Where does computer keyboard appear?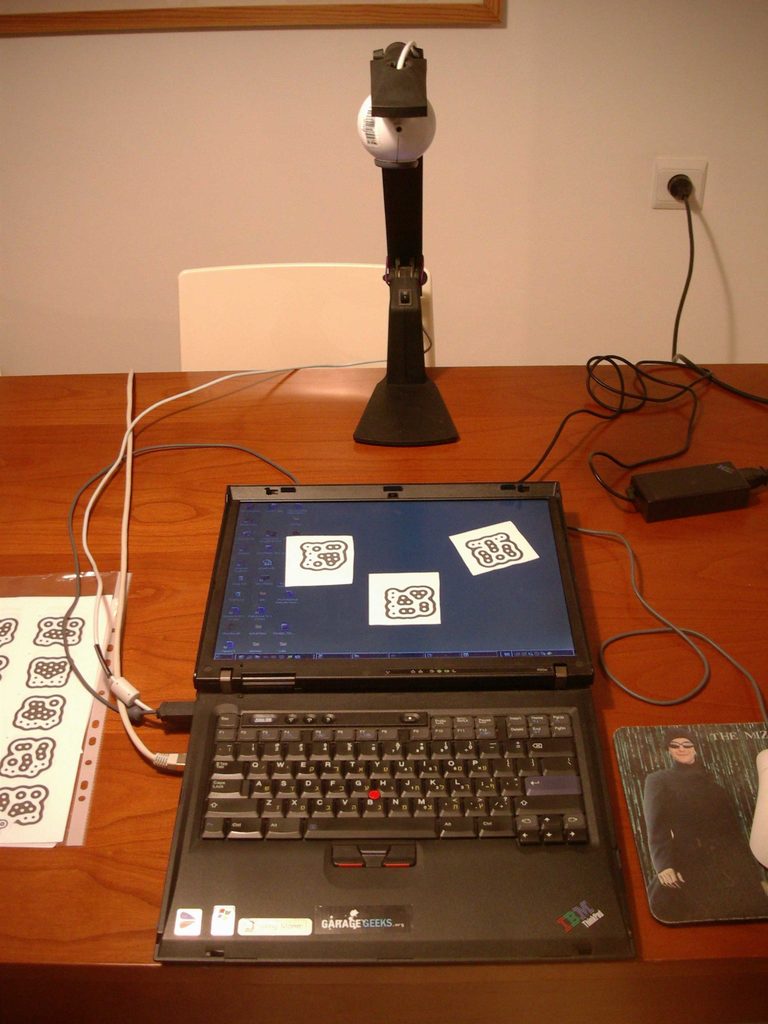
Appears at 207,709,589,849.
